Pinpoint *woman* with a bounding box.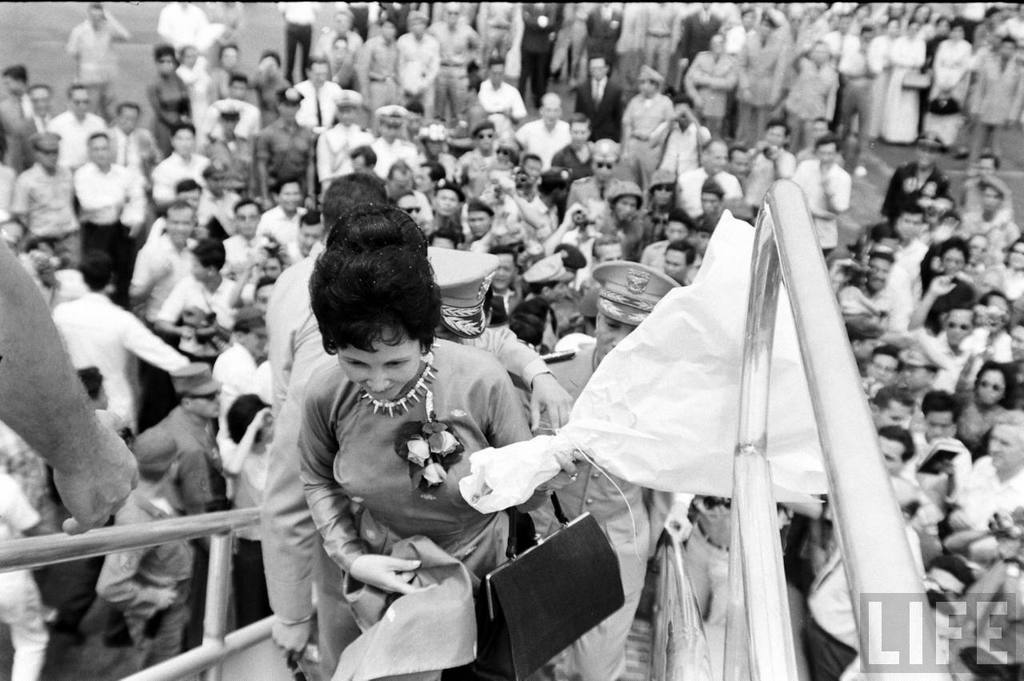
bbox=(880, 18, 927, 144).
